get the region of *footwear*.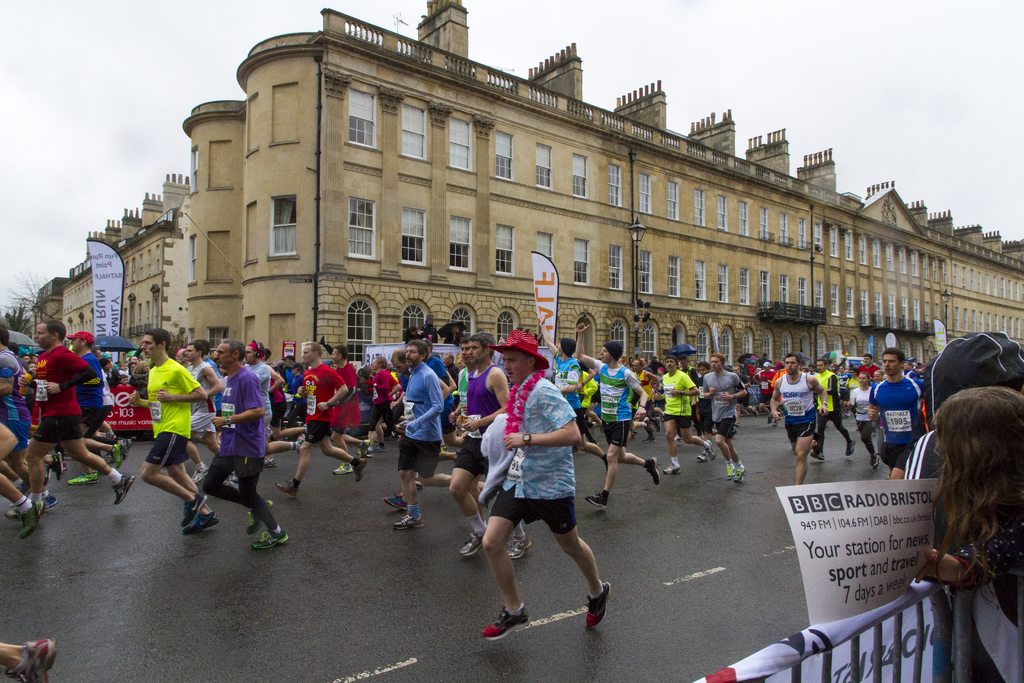
pyautogui.locateOnScreen(585, 489, 609, 509).
